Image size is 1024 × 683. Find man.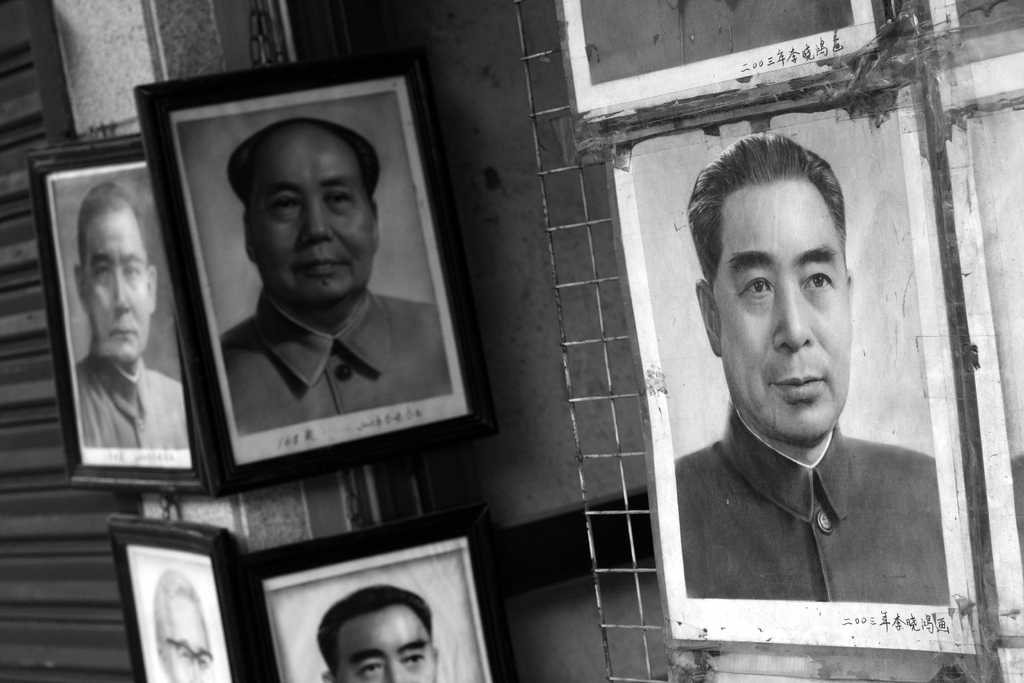
bbox=[646, 154, 945, 631].
